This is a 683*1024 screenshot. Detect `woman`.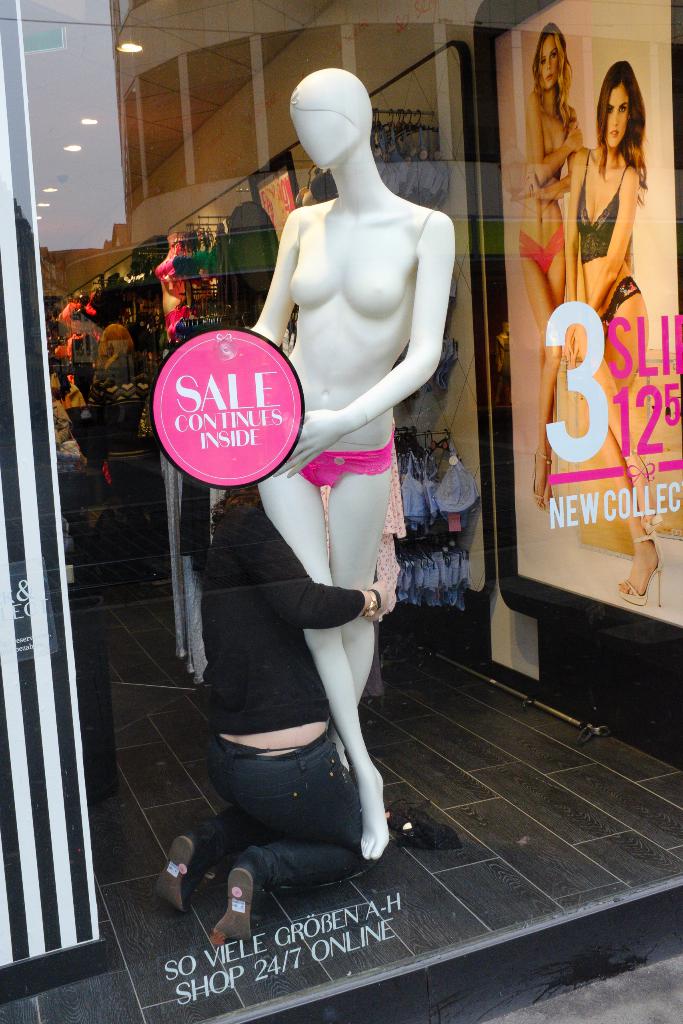
bbox=[562, 60, 654, 601].
